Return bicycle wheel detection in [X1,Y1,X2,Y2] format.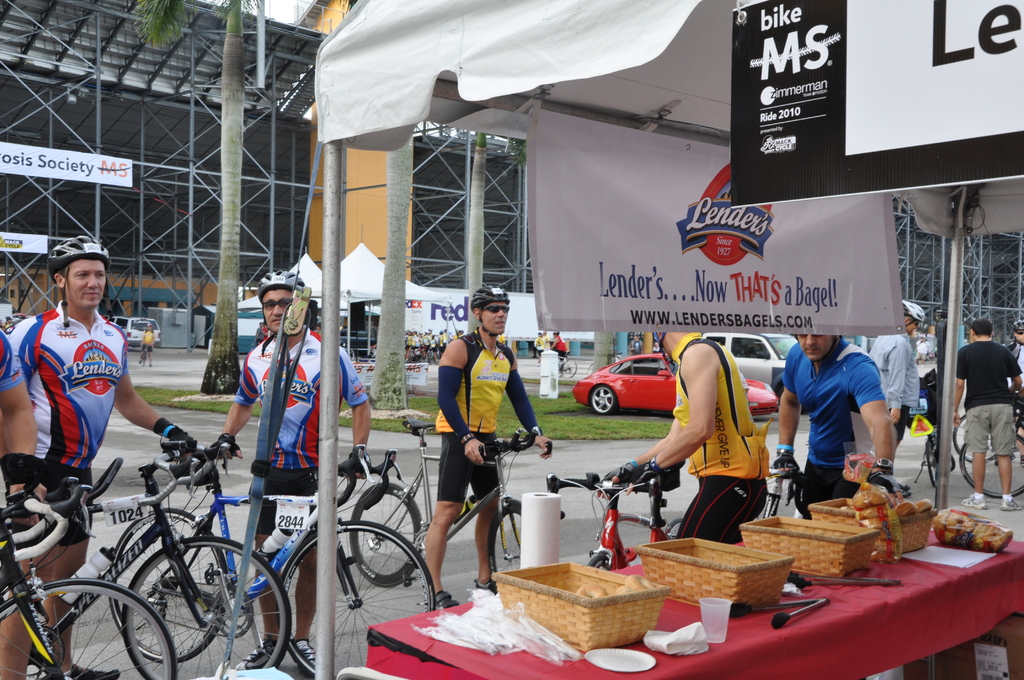
[951,412,1006,462].
